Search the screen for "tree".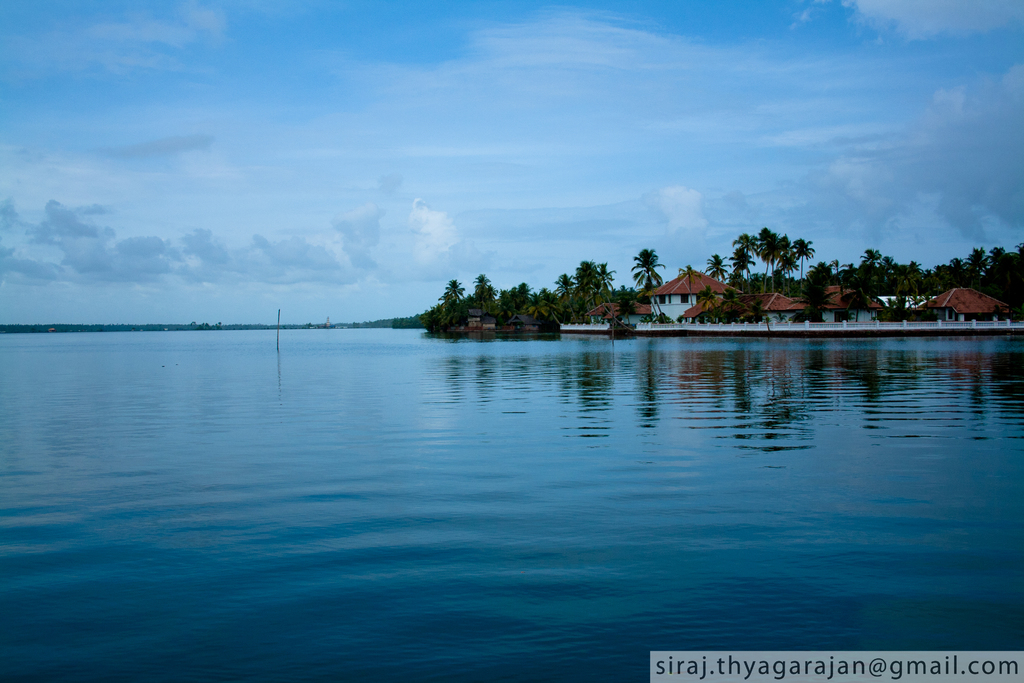
Found at bbox(437, 274, 466, 309).
